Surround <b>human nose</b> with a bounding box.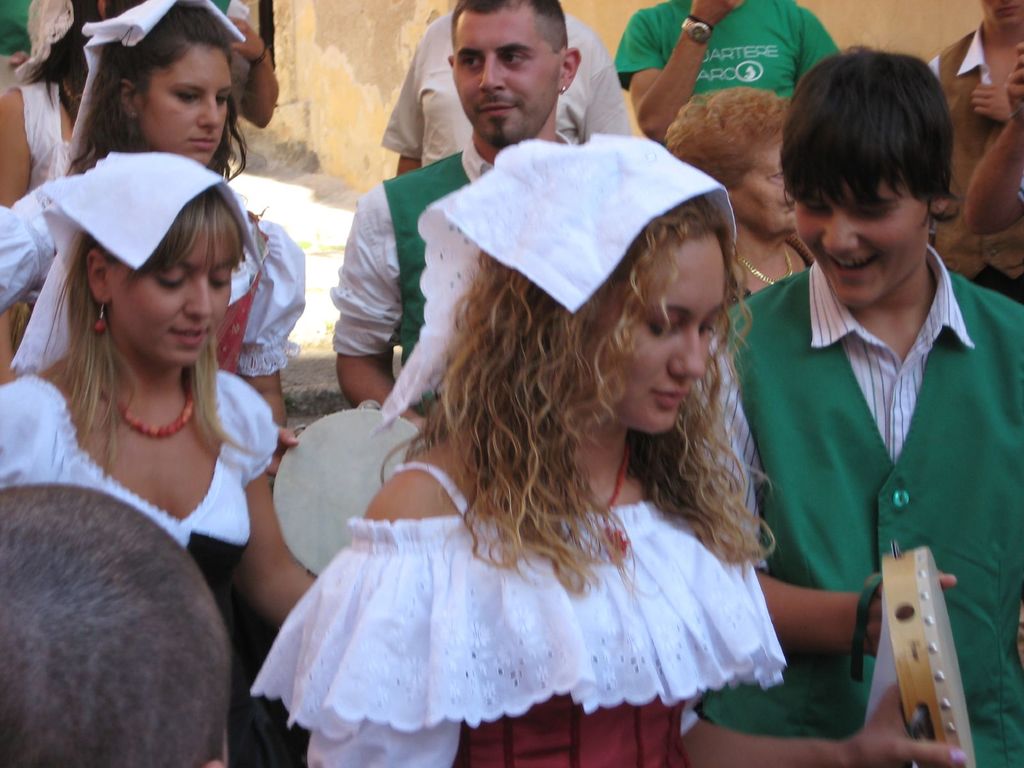
(left=478, top=56, right=510, bottom=93).
